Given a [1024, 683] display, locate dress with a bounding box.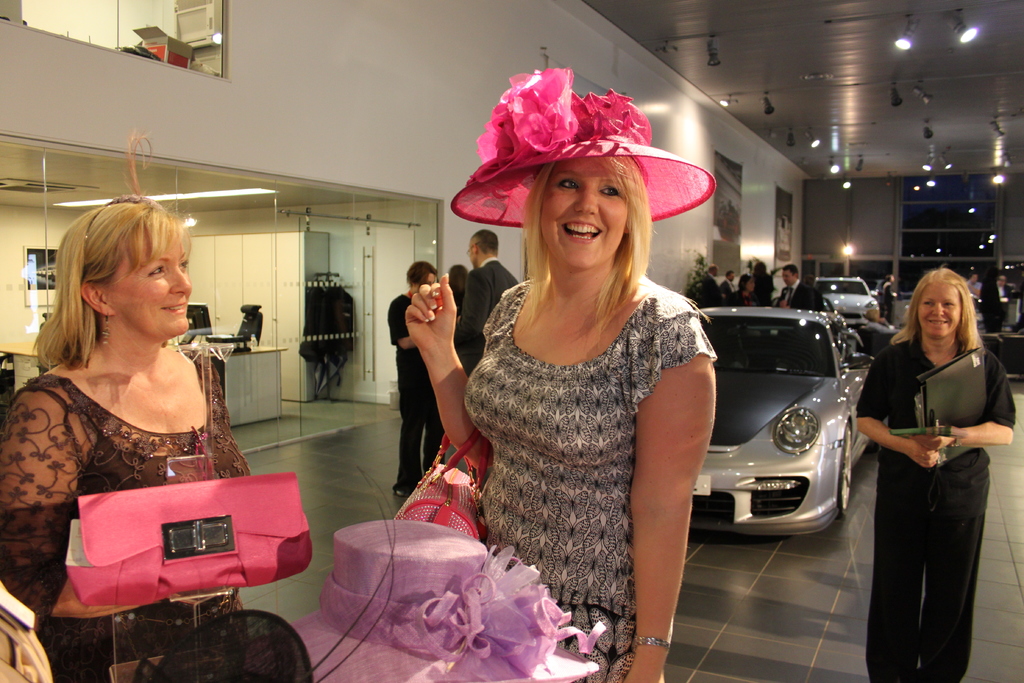
Located: locate(467, 229, 722, 632).
